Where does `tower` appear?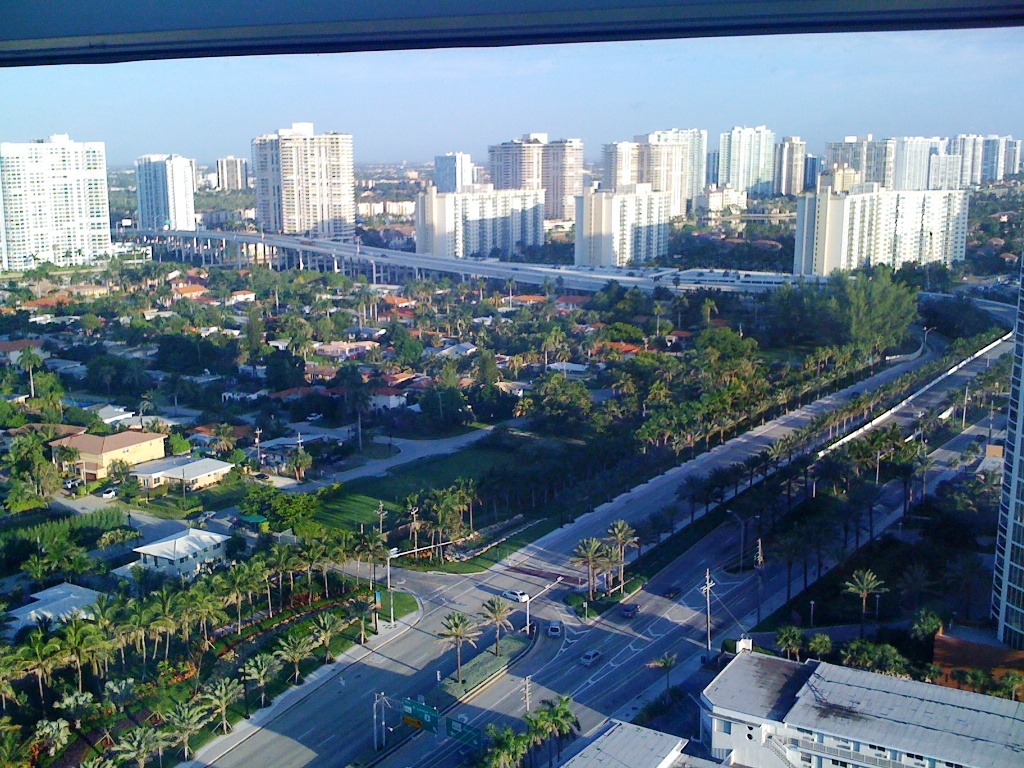
Appears at locate(989, 255, 1023, 651).
